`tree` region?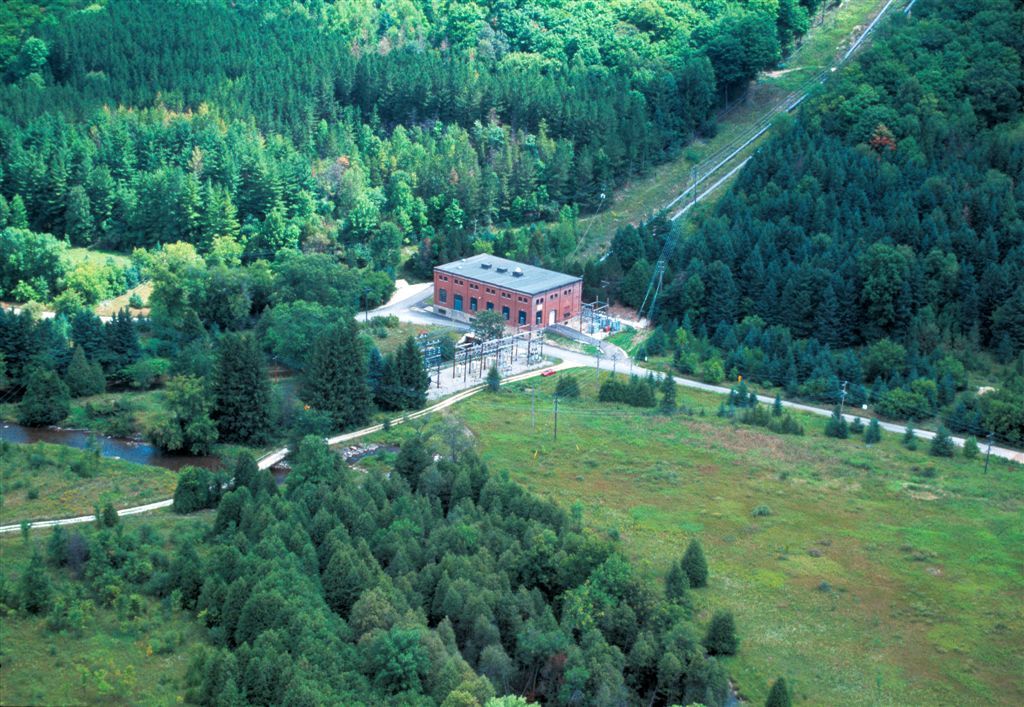
l=546, t=548, r=578, b=580
